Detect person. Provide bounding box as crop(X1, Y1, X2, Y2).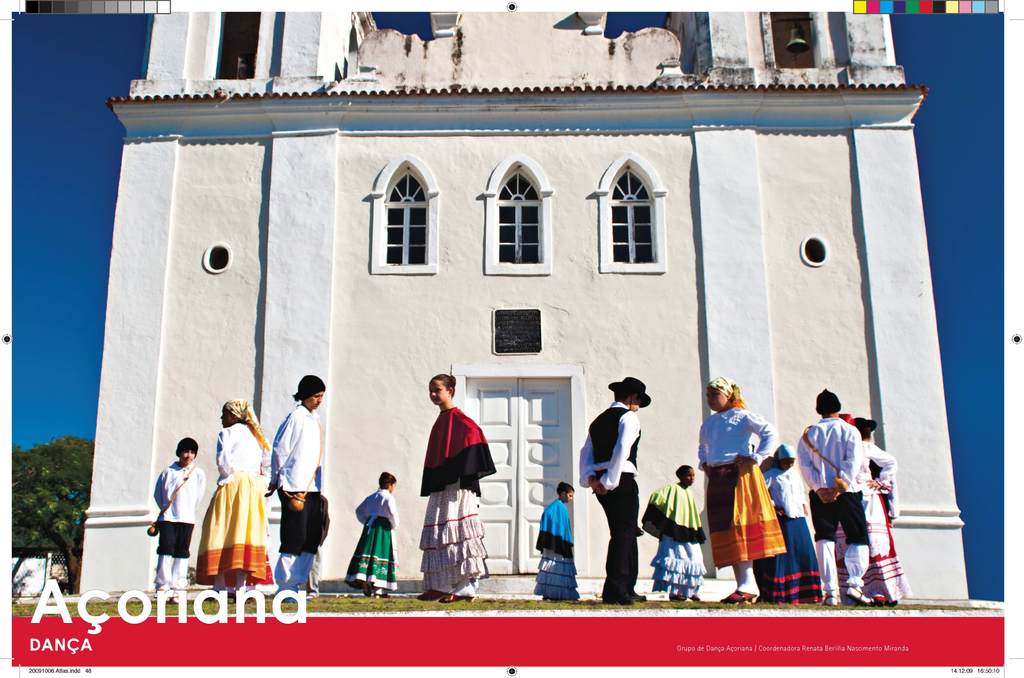
crop(187, 392, 282, 611).
